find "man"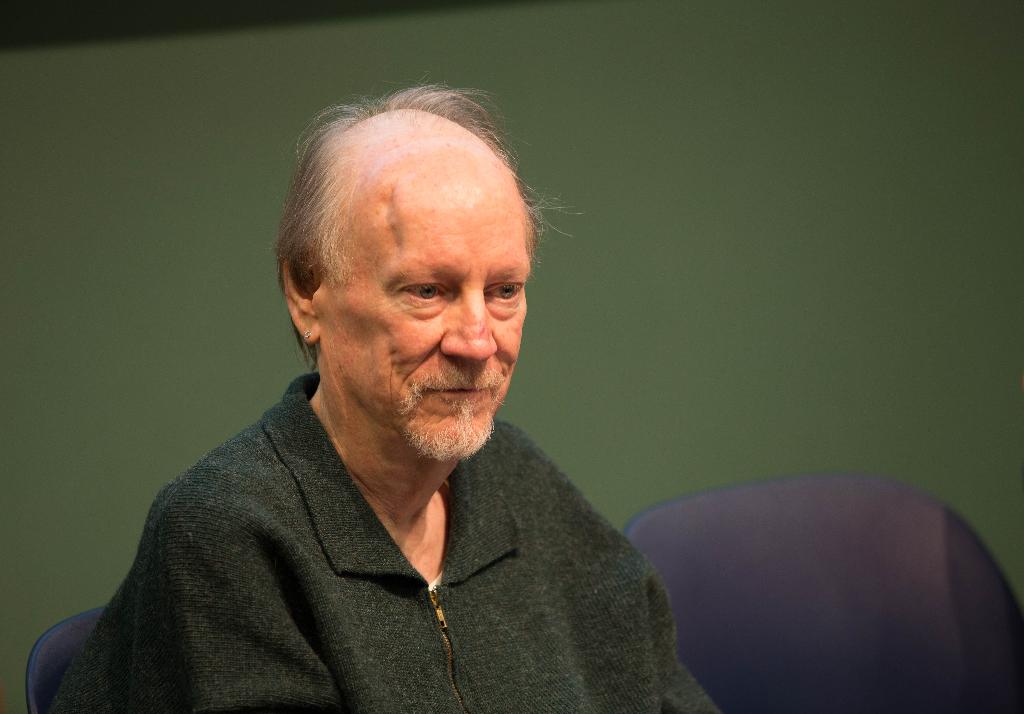
rect(51, 83, 734, 713)
